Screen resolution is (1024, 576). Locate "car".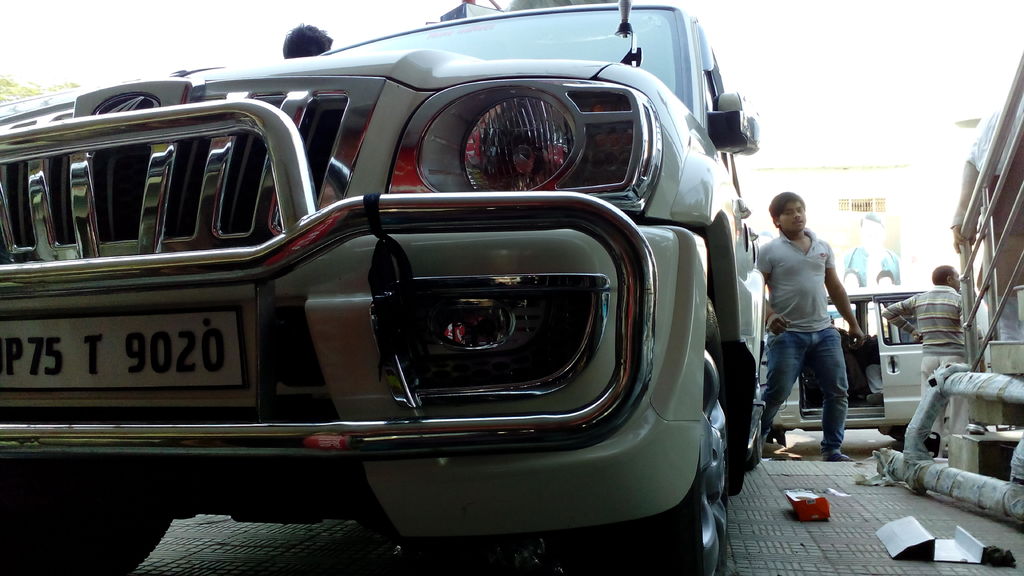
x1=0, y1=0, x2=771, y2=575.
